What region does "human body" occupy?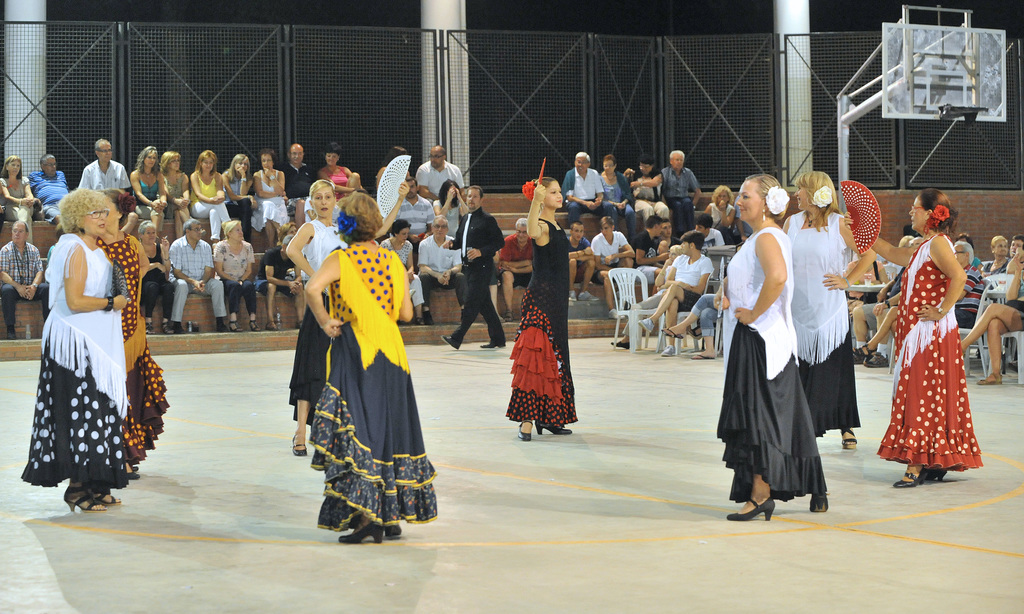
(102,194,175,484).
